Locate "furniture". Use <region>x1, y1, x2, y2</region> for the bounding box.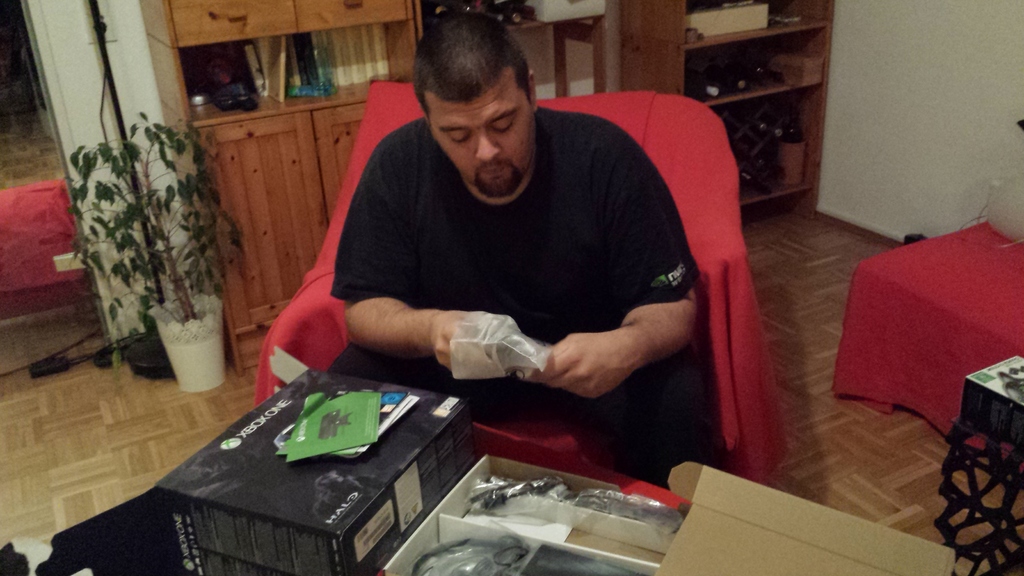
<region>255, 90, 790, 484</region>.
